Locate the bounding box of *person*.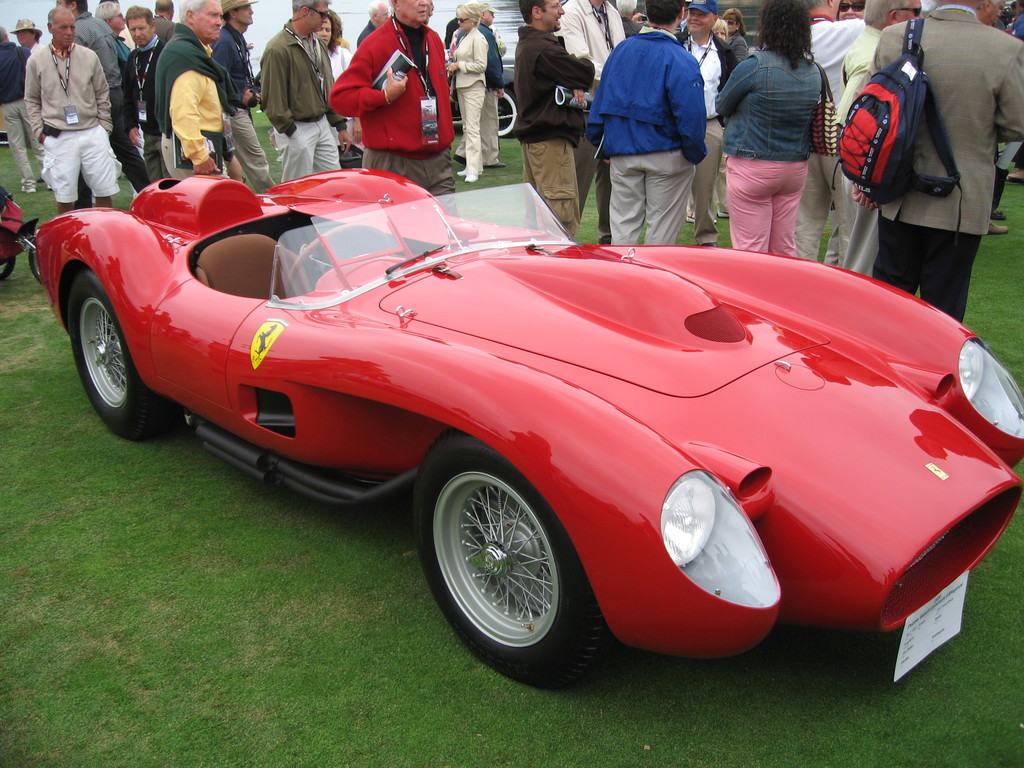
Bounding box: rect(153, 0, 177, 42).
